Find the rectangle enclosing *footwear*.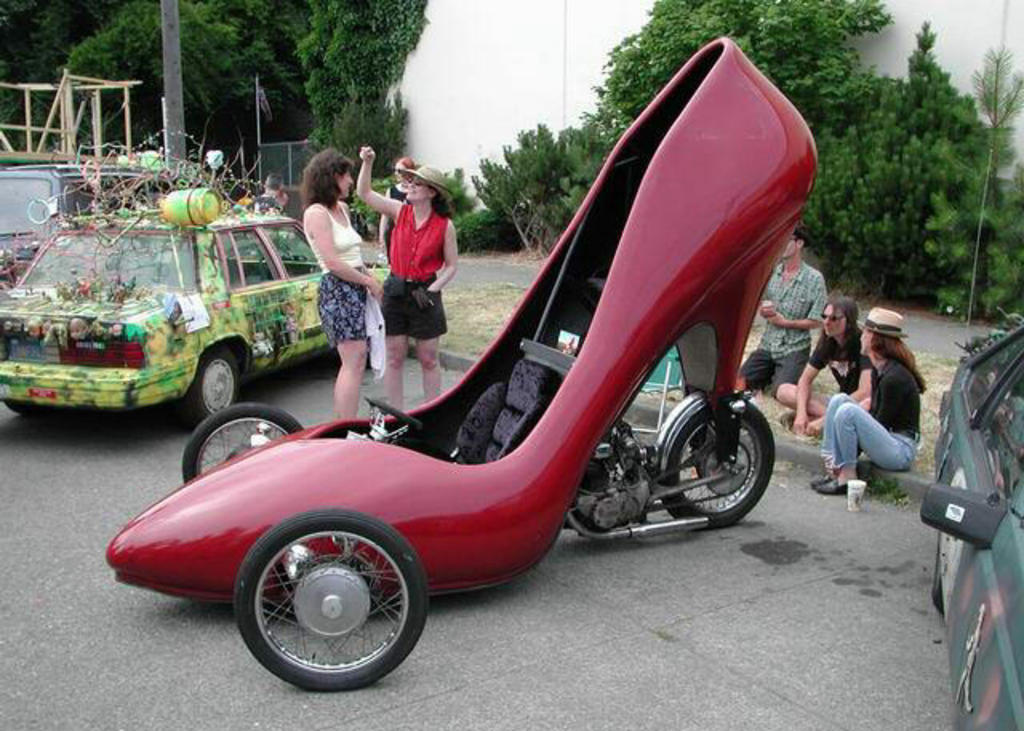
box(776, 411, 808, 430).
